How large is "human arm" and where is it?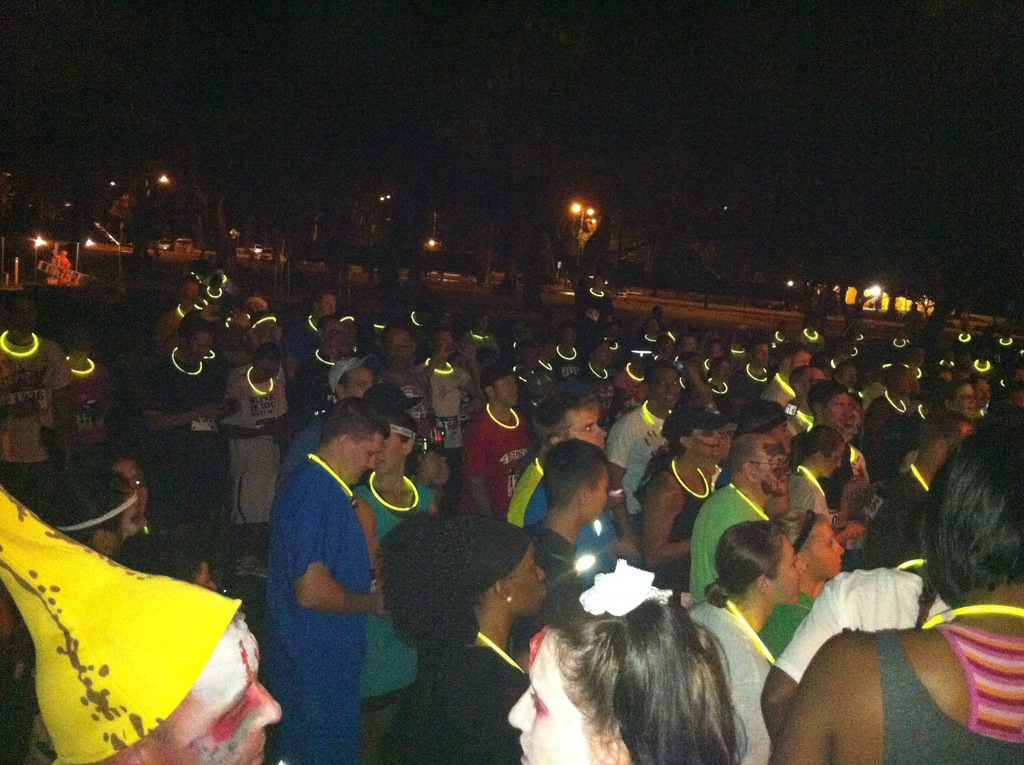
Bounding box: [202,398,266,447].
